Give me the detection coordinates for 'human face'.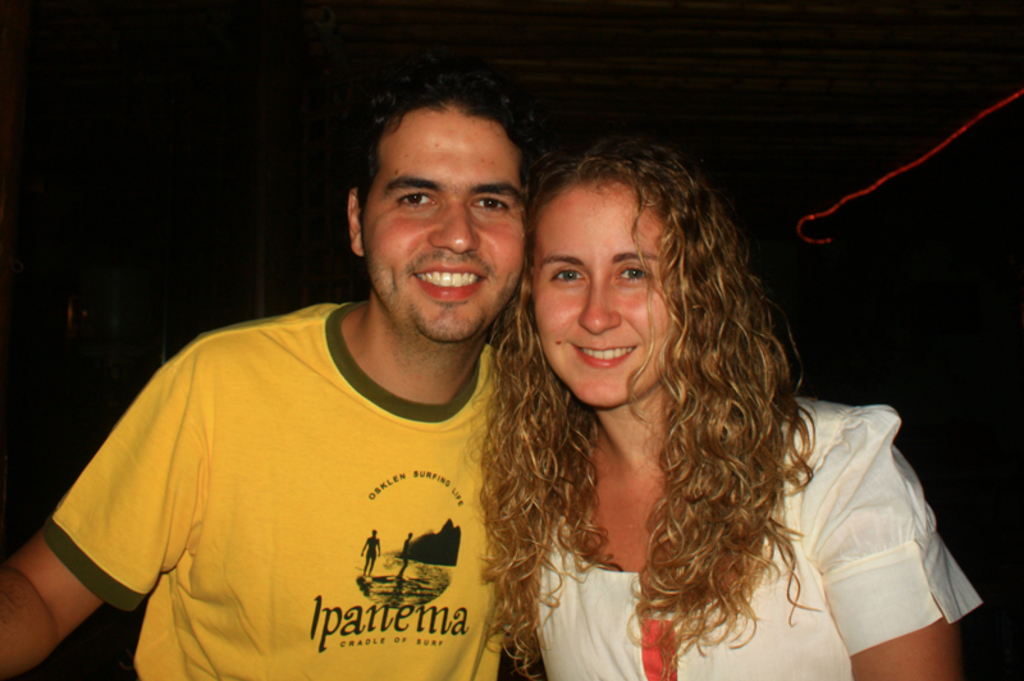
(x1=365, y1=114, x2=529, y2=342).
